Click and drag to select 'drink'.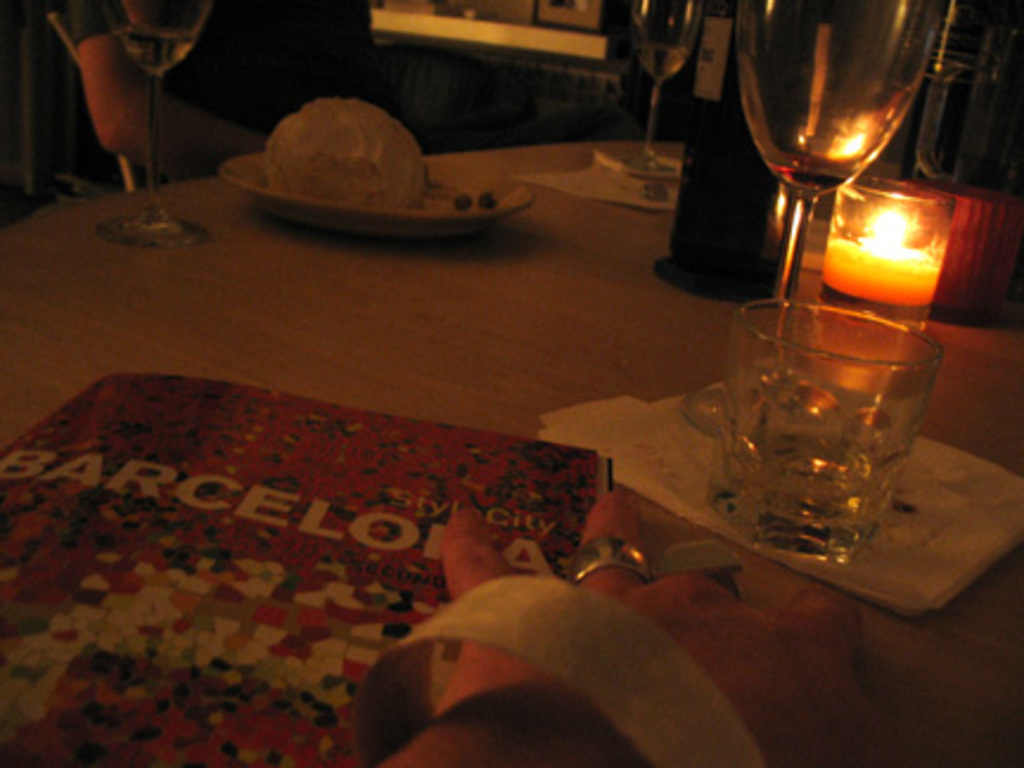
Selection: <bbox>116, 28, 199, 71</bbox>.
